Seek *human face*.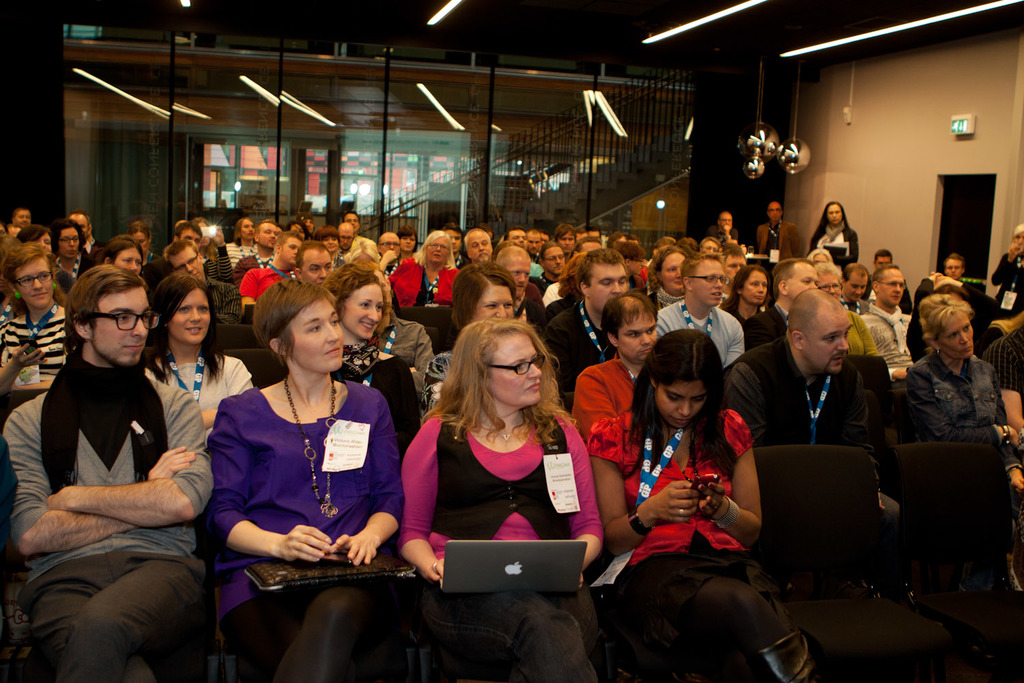
bbox=[446, 229, 461, 252].
